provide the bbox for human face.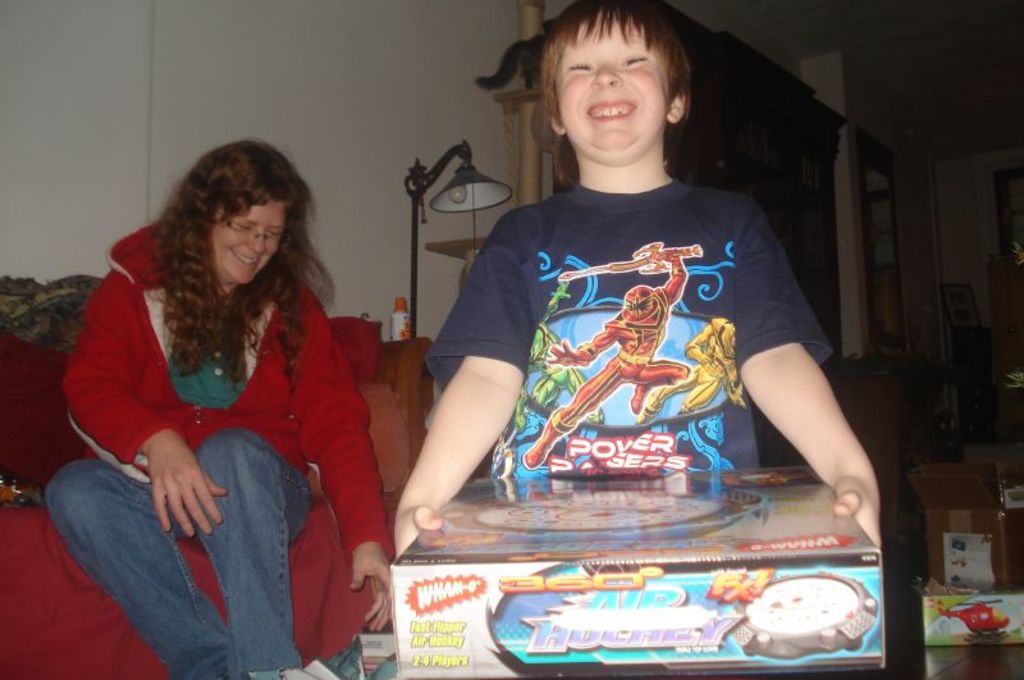
rect(209, 200, 288, 286).
